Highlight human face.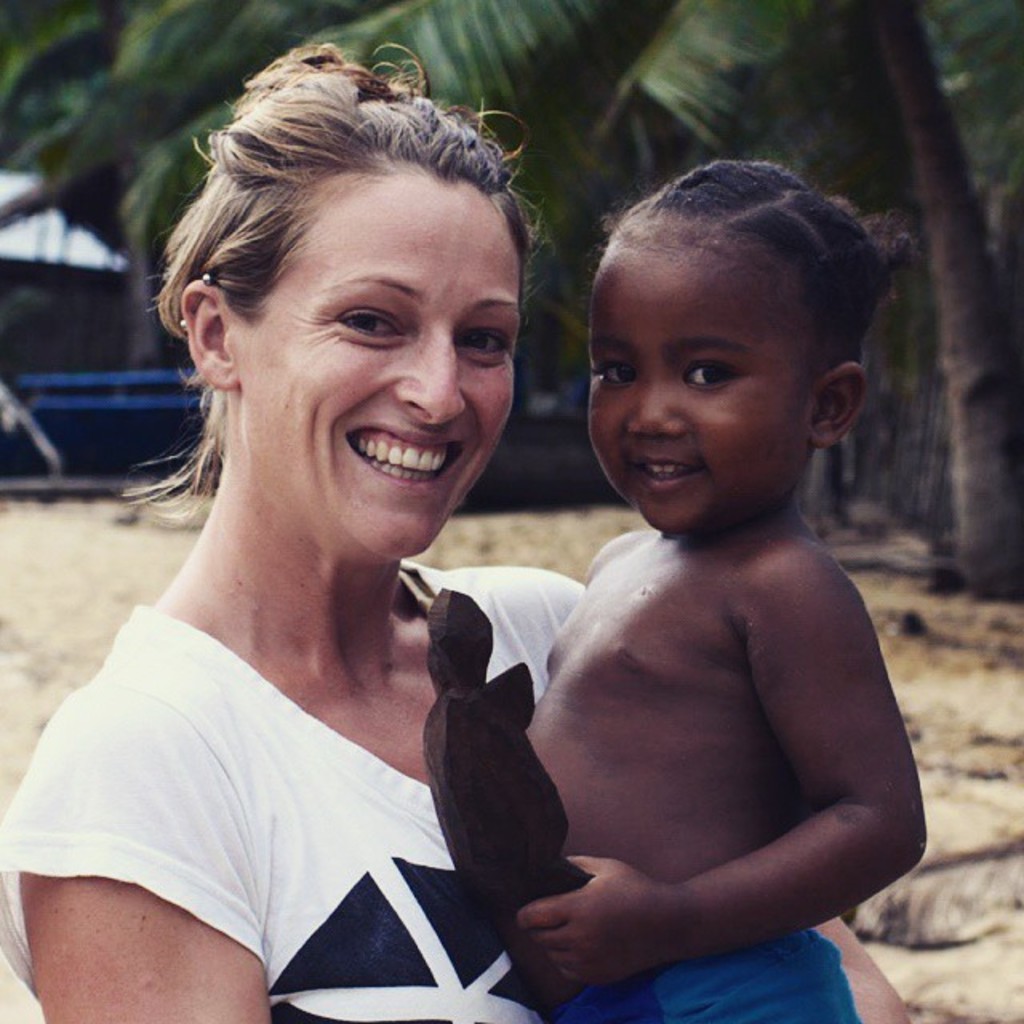
Highlighted region: (238,173,523,563).
